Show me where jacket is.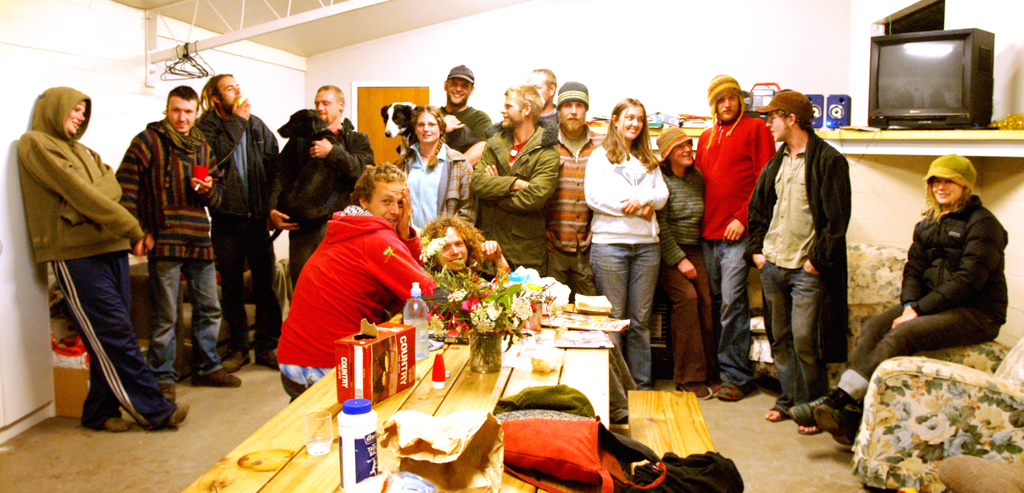
jacket is at [691, 111, 779, 246].
